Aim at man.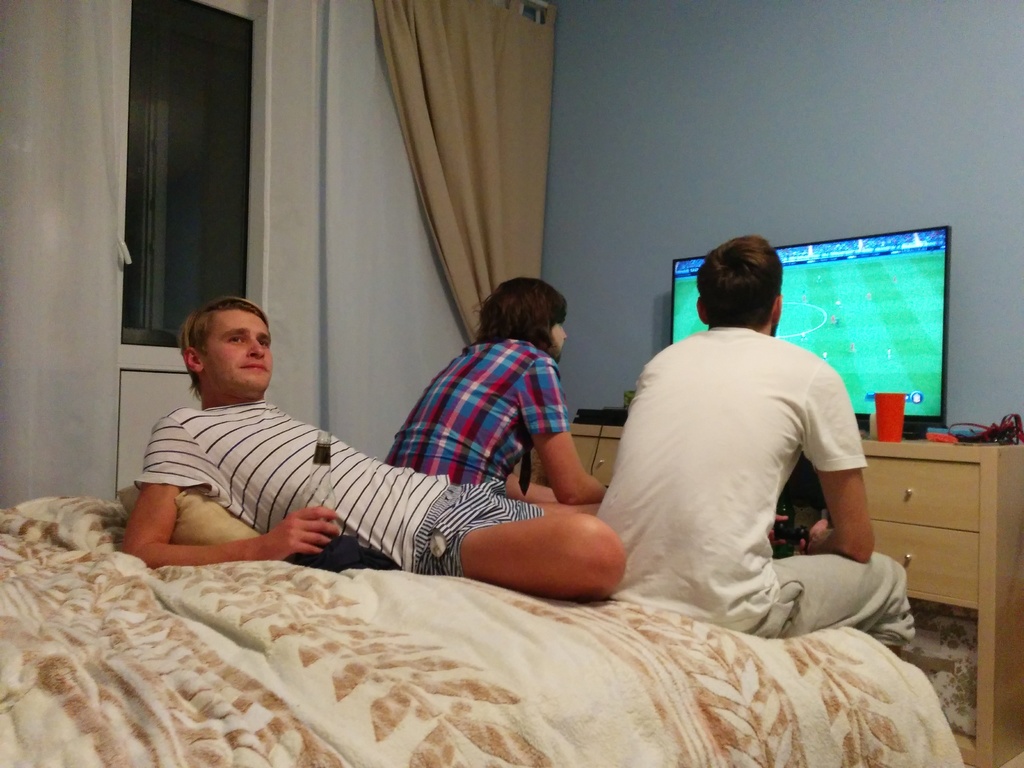
Aimed at locate(383, 281, 605, 518).
